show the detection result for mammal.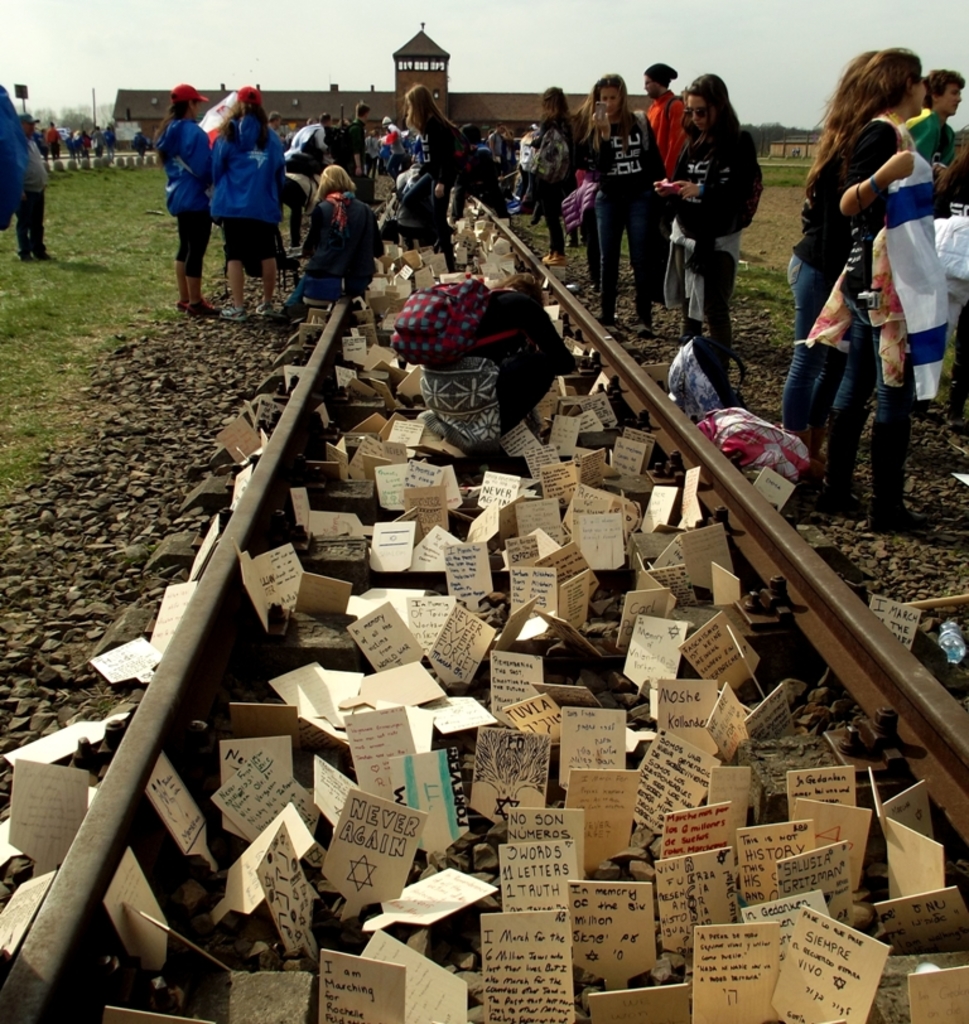
box=[903, 59, 968, 207].
